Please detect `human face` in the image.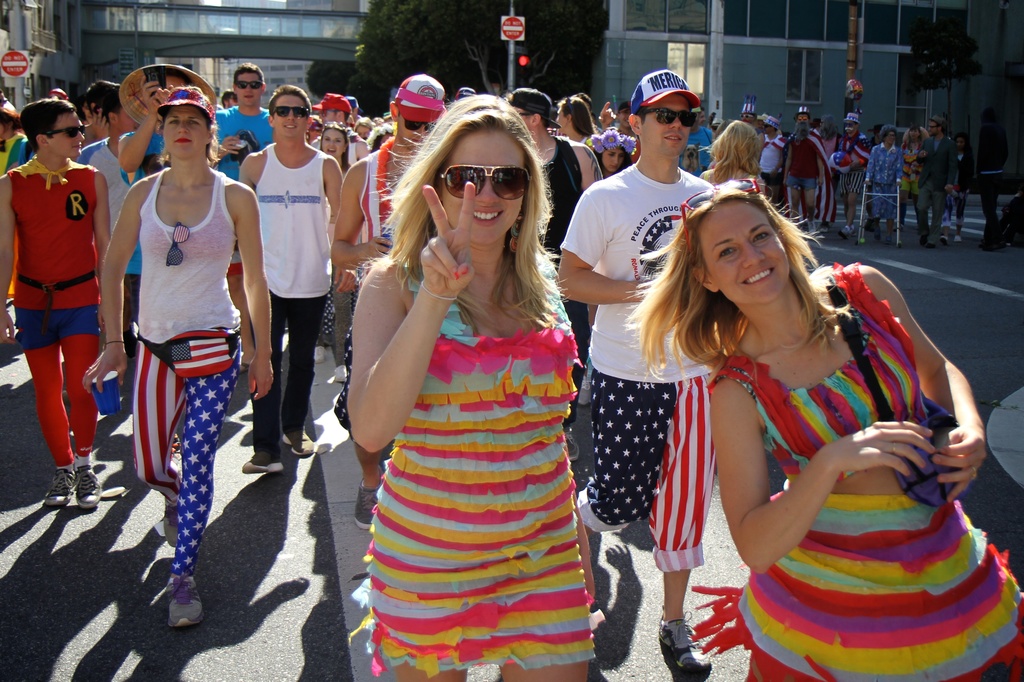
[234, 69, 264, 103].
